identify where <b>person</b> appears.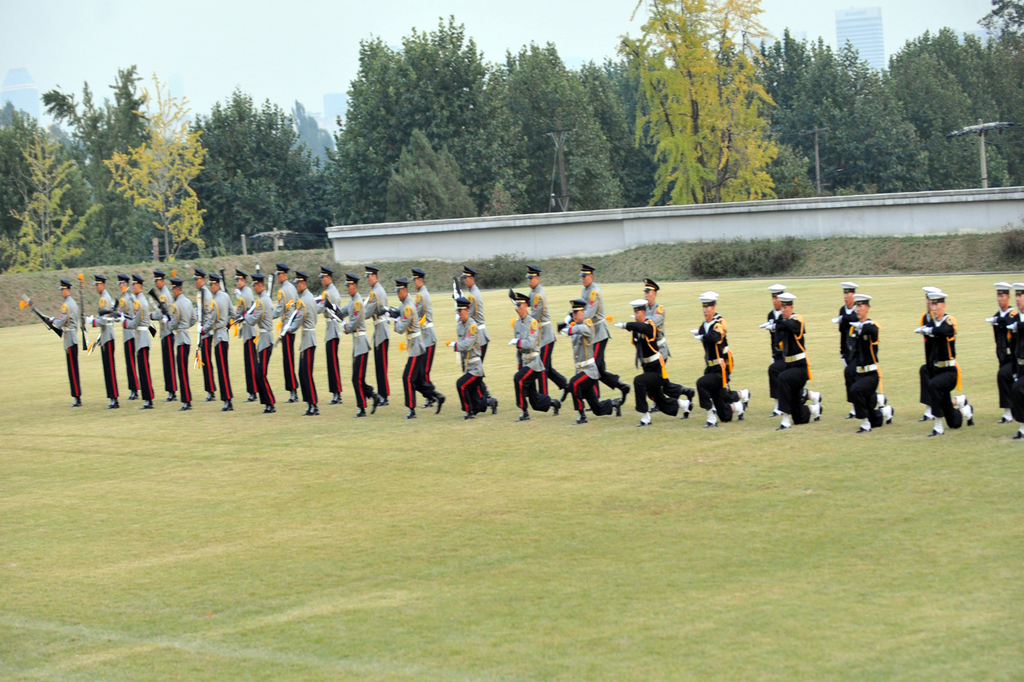
Appears at <box>755,295,841,441</box>.
